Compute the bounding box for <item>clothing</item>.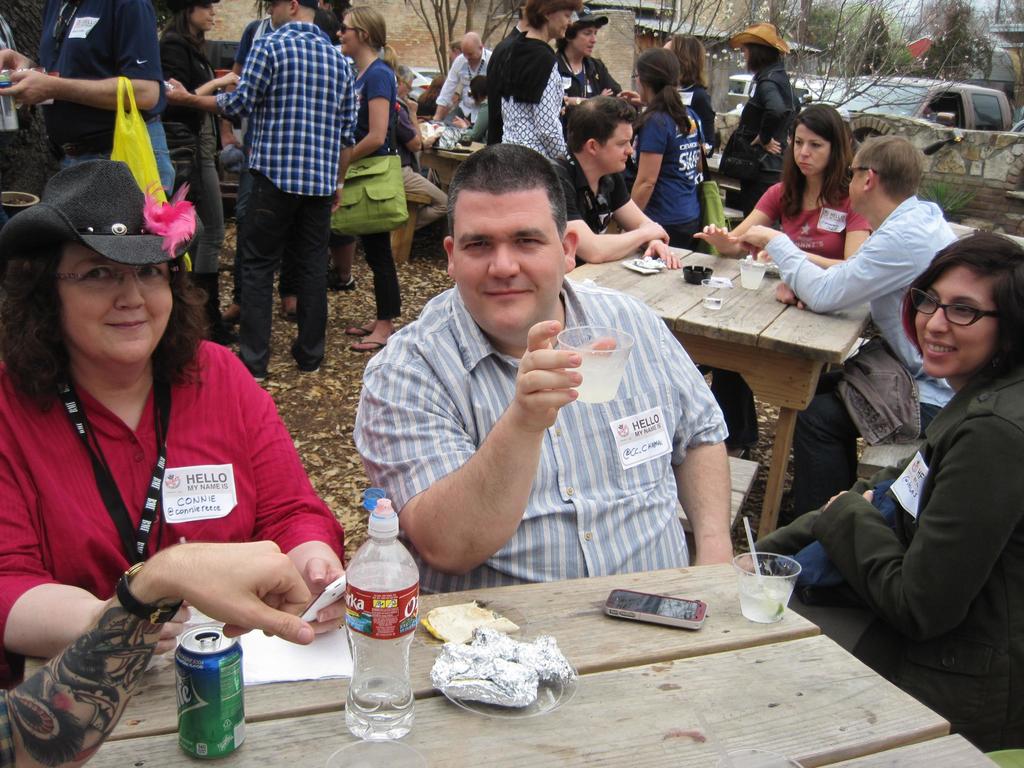
box(164, 6, 229, 275).
